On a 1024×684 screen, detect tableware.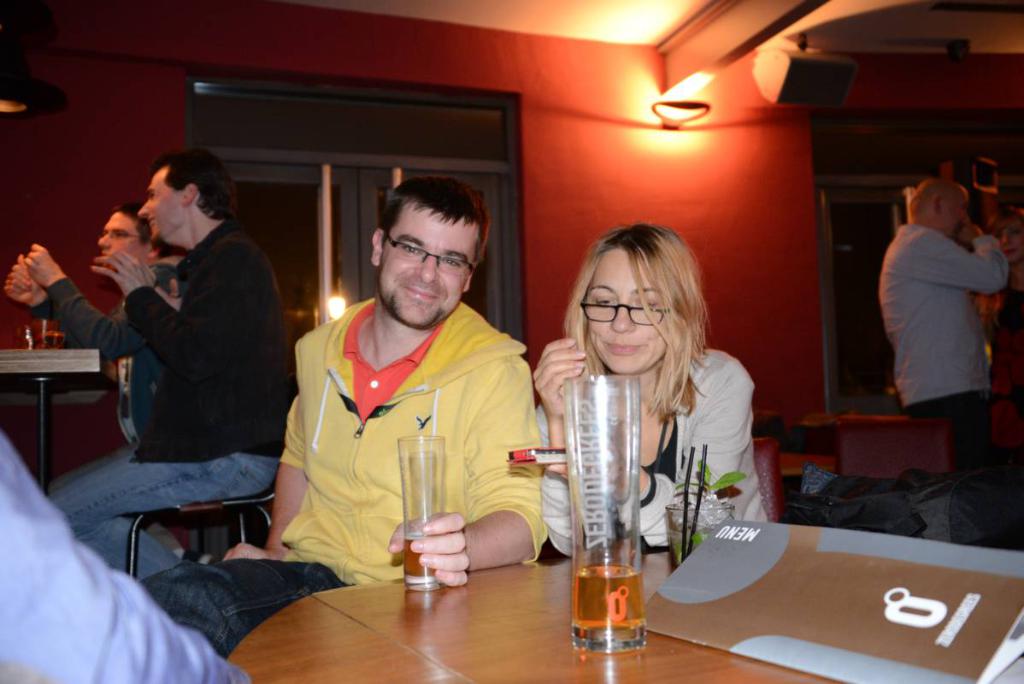
[left=32, top=316, right=68, bottom=352].
